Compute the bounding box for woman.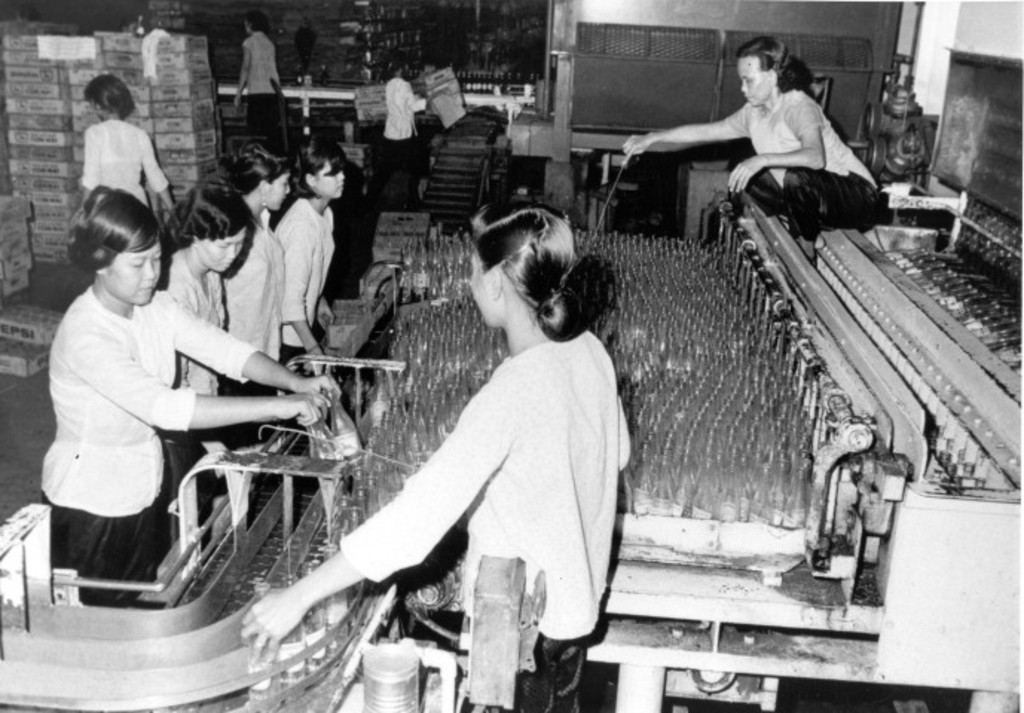
pyautogui.locateOnScreen(233, 10, 284, 156).
